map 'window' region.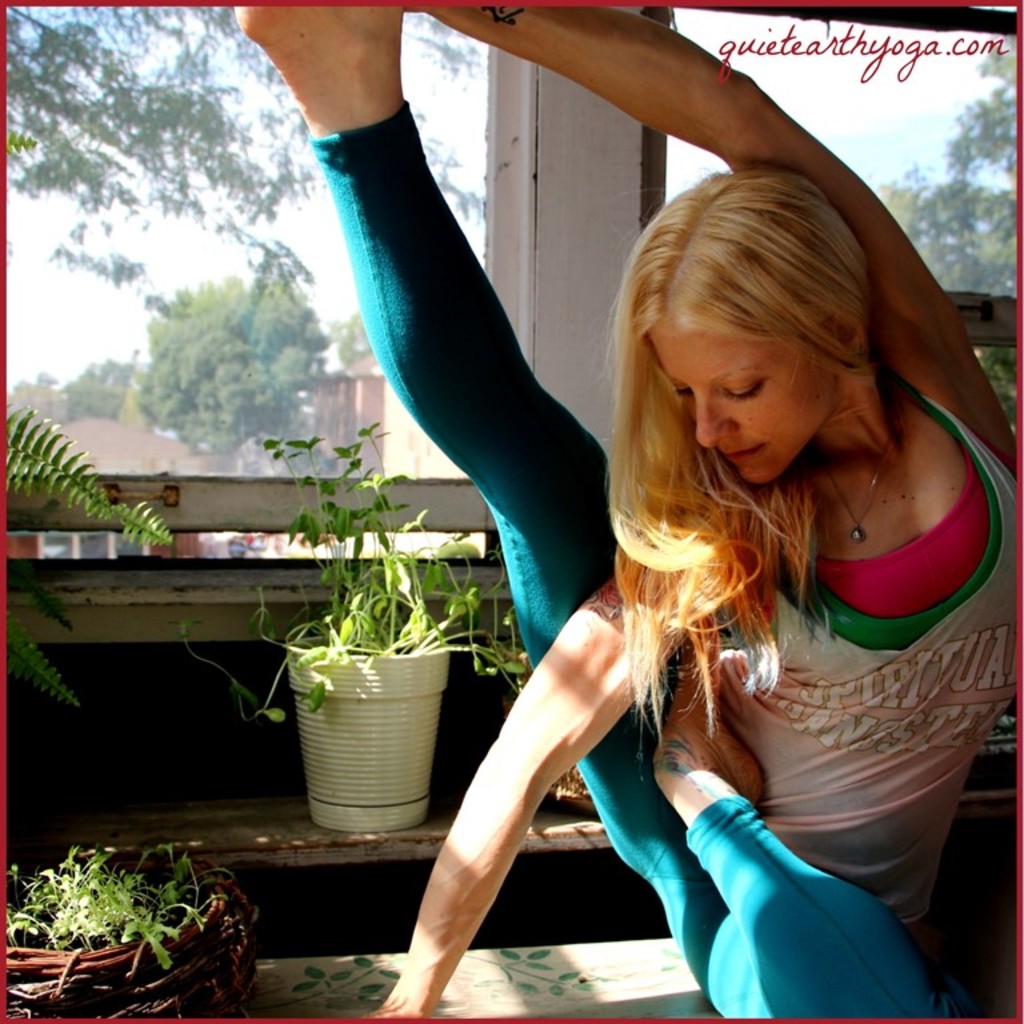
Mapped to 0 0 545 620.
